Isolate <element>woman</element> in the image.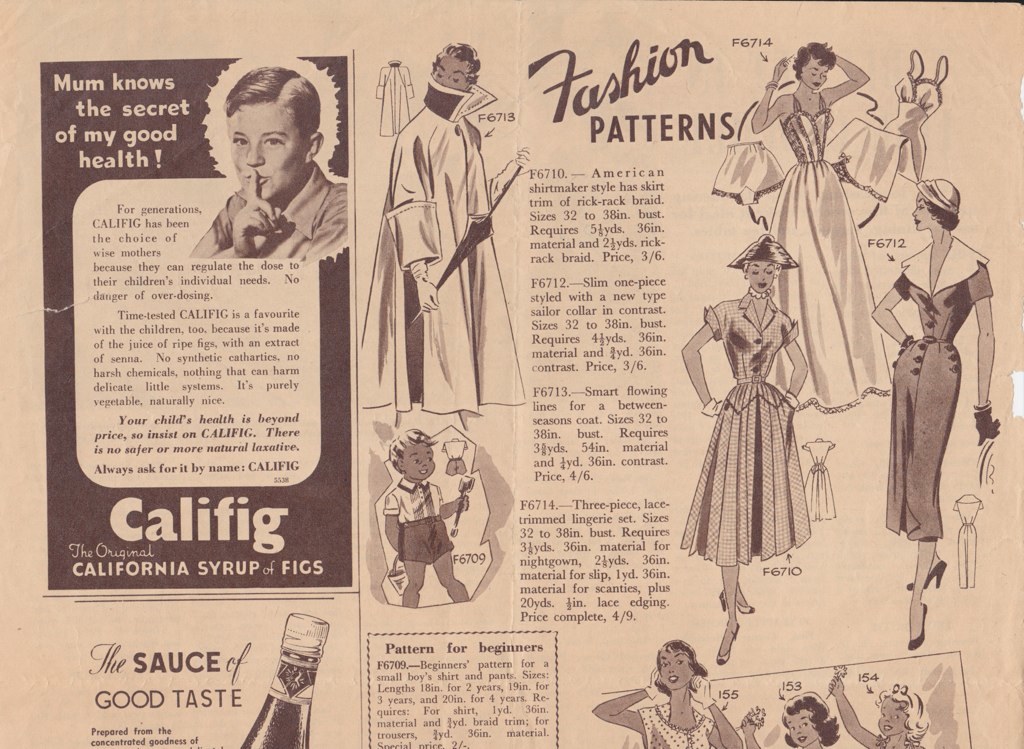
Isolated region: 748/37/890/412.
